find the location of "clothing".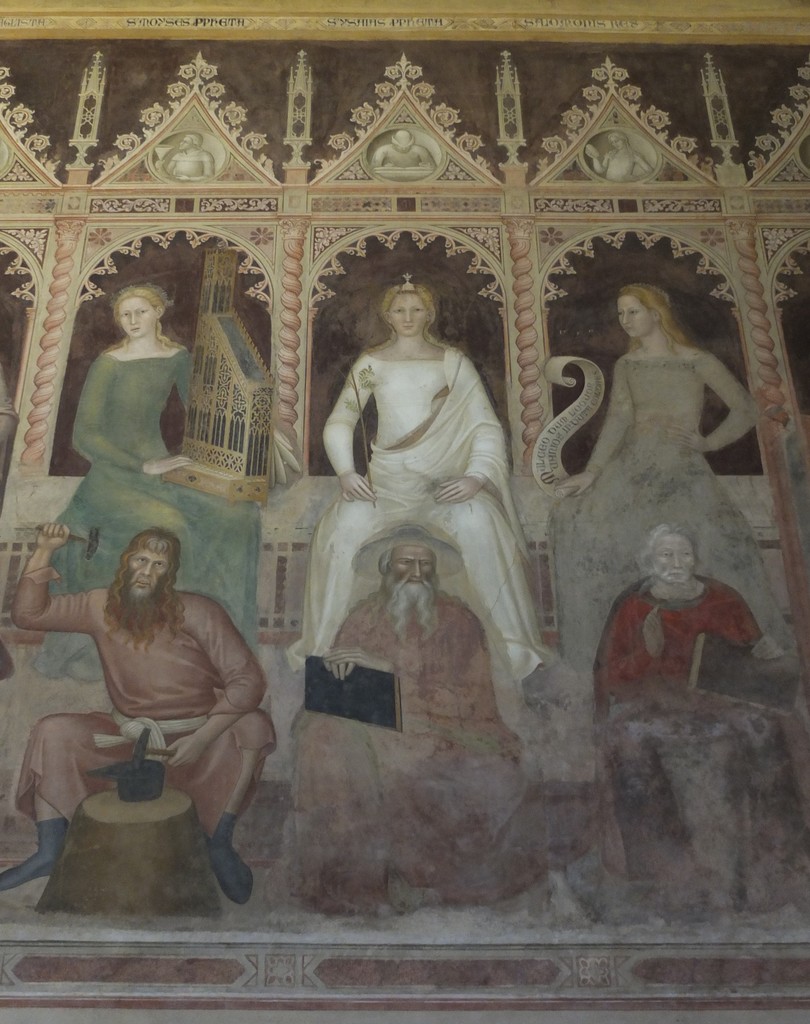
Location: x1=26 y1=548 x2=278 y2=858.
